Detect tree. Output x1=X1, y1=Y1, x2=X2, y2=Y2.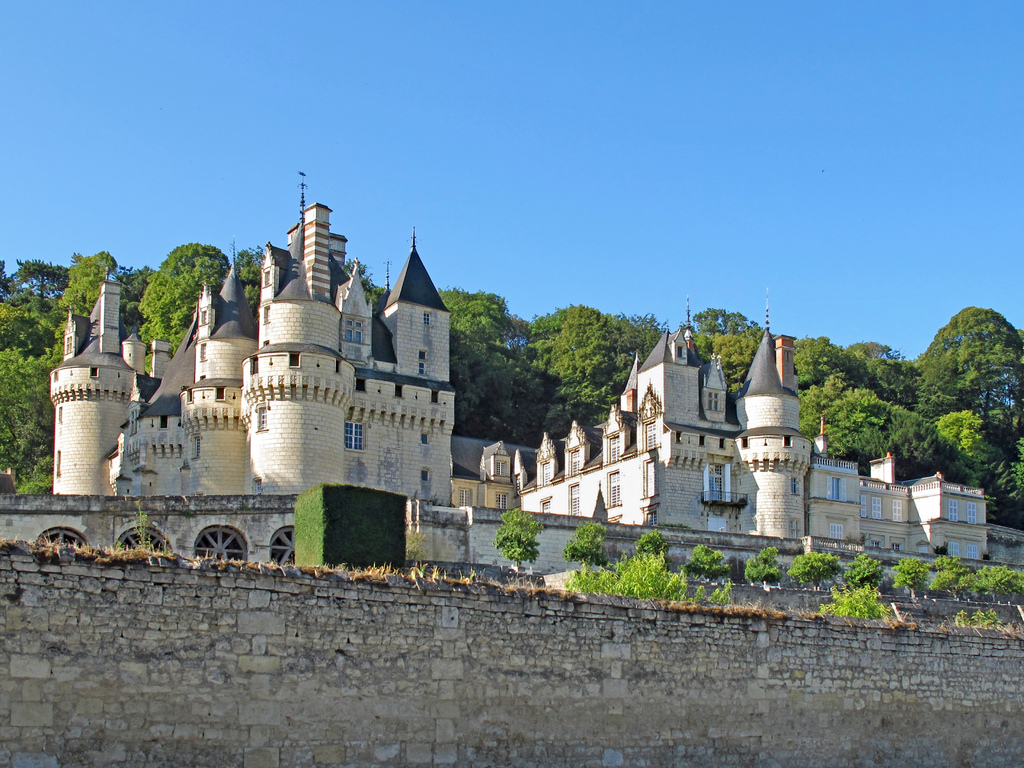
x1=797, y1=333, x2=862, y2=380.
